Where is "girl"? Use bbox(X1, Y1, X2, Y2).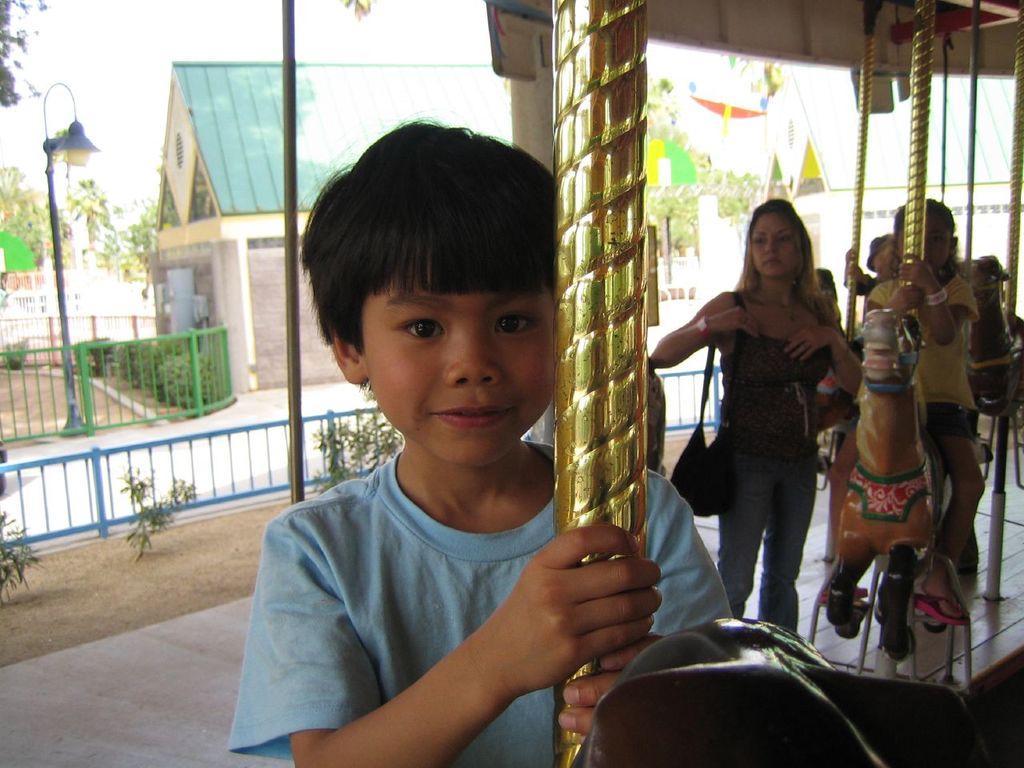
bbox(814, 191, 991, 627).
